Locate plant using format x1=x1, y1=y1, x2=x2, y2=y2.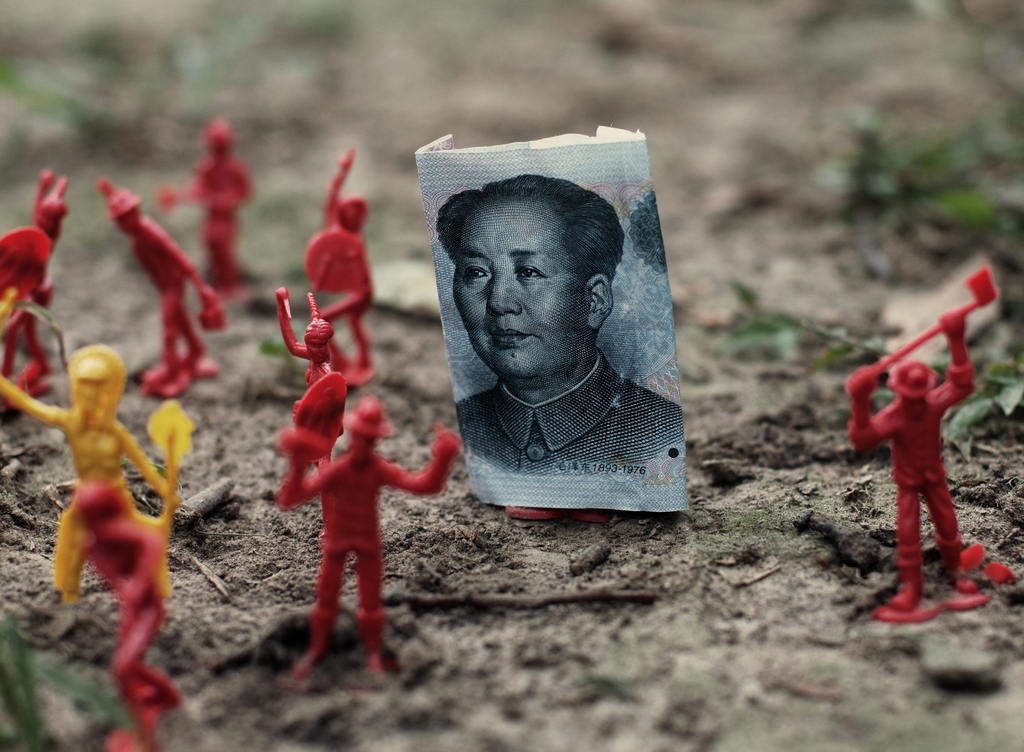
x1=721, y1=268, x2=1020, y2=445.
